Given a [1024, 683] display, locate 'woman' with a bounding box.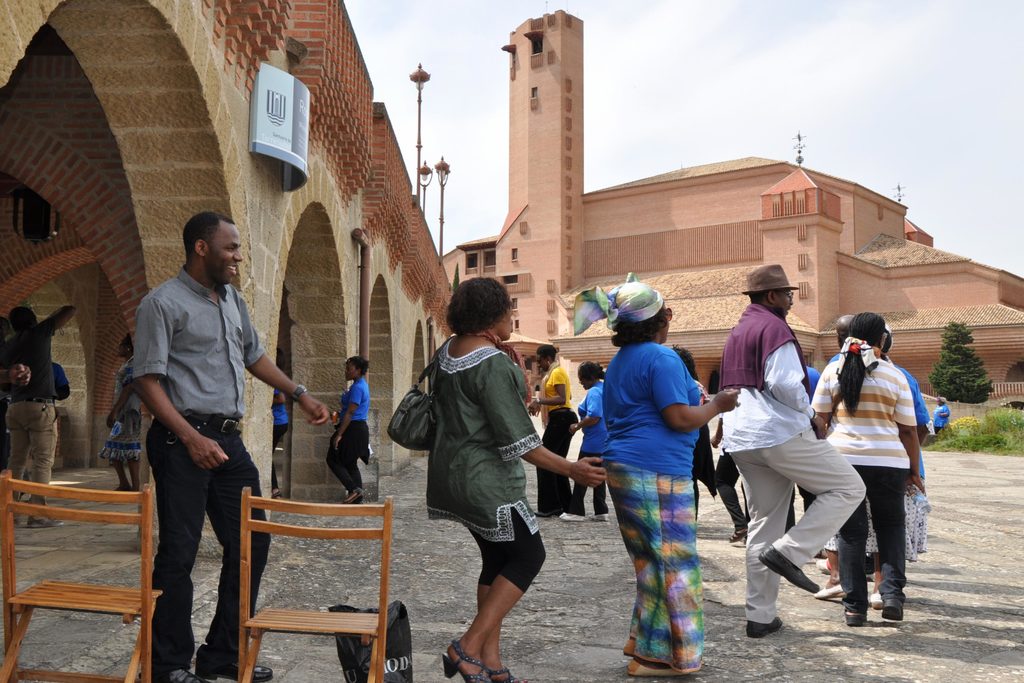
Located: BBox(271, 347, 289, 499).
